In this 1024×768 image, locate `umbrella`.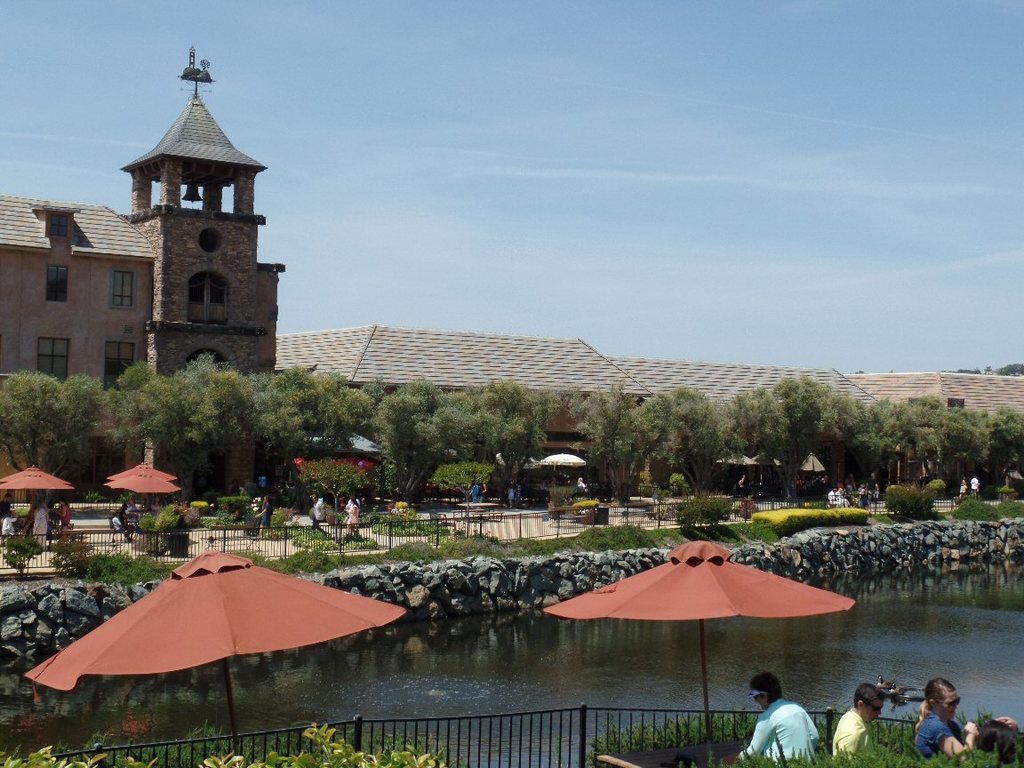
Bounding box: {"x1": 22, "y1": 550, "x2": 409, "y2": 767}.
